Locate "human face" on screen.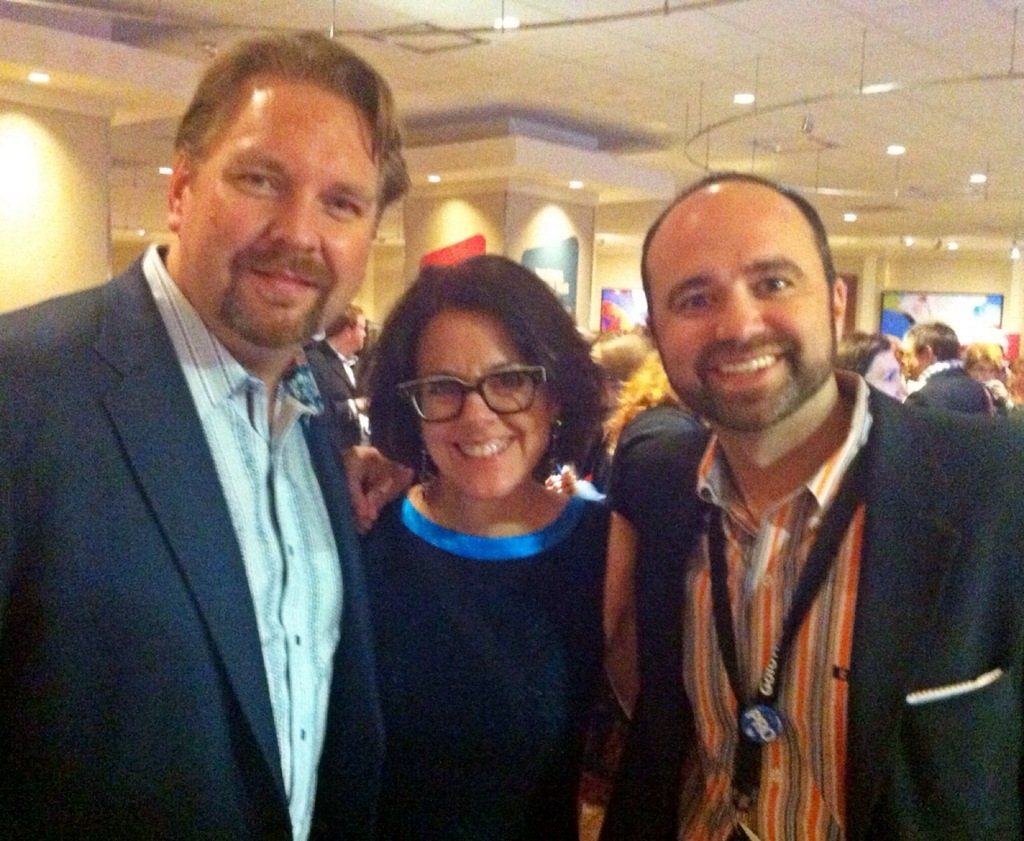
On screen at select_region(655, 212, 833, 421).
